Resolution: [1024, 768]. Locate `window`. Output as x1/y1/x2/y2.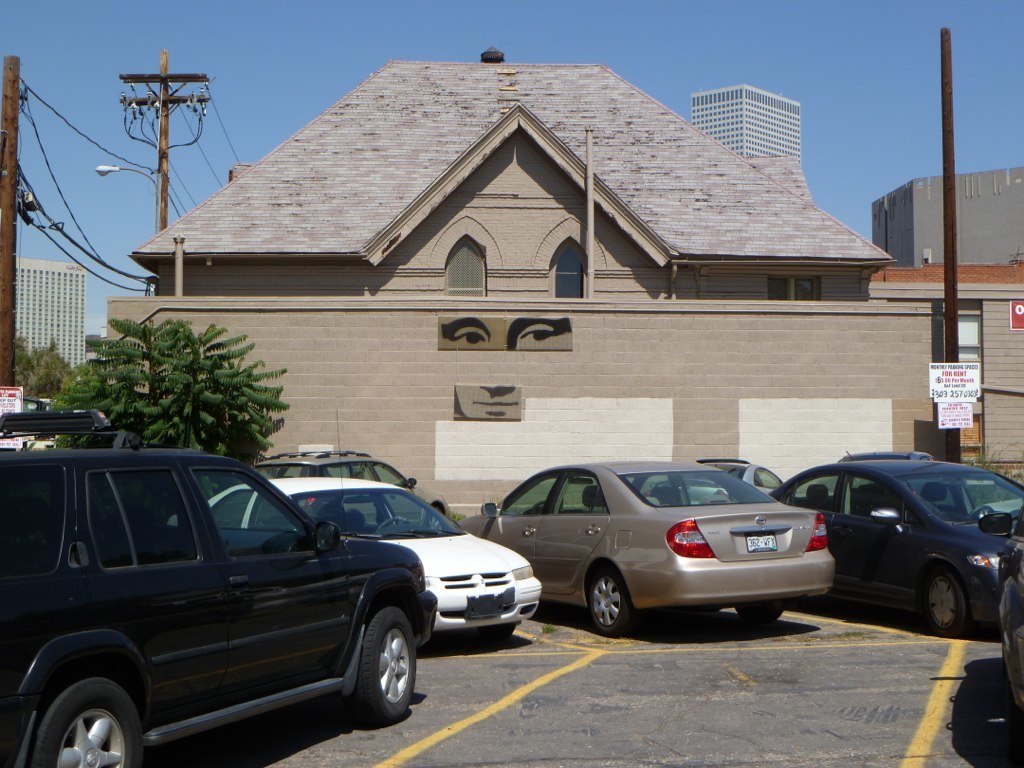
448/241/486/296.
